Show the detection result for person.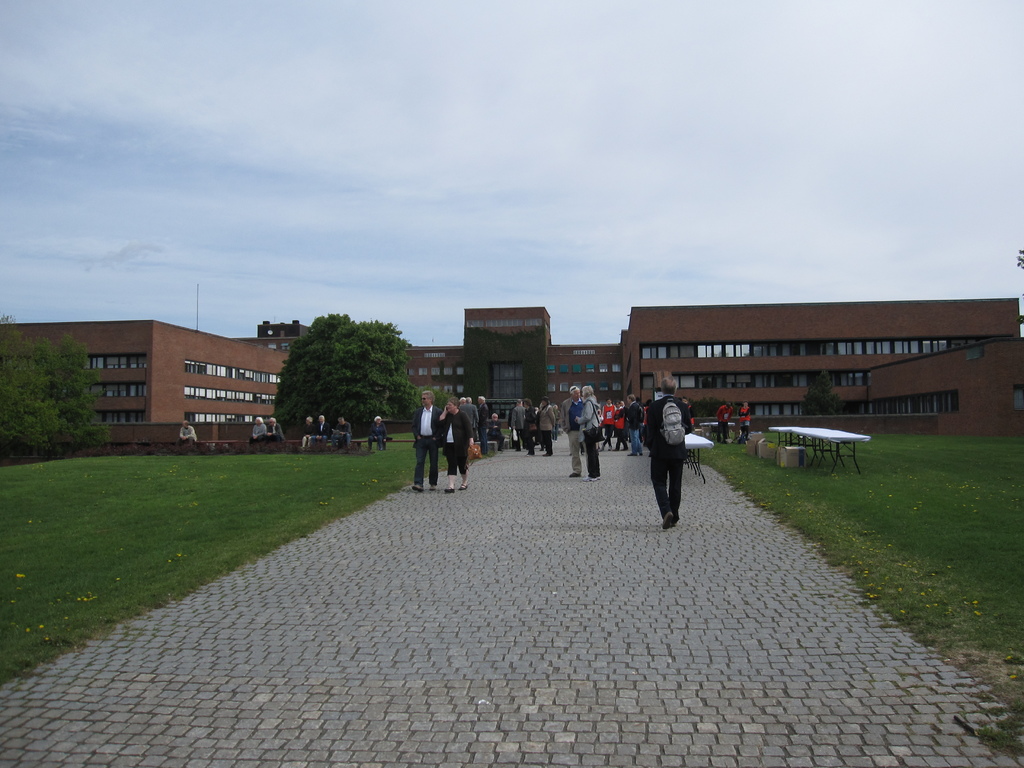
Rect(407, 388, 443, 486).
